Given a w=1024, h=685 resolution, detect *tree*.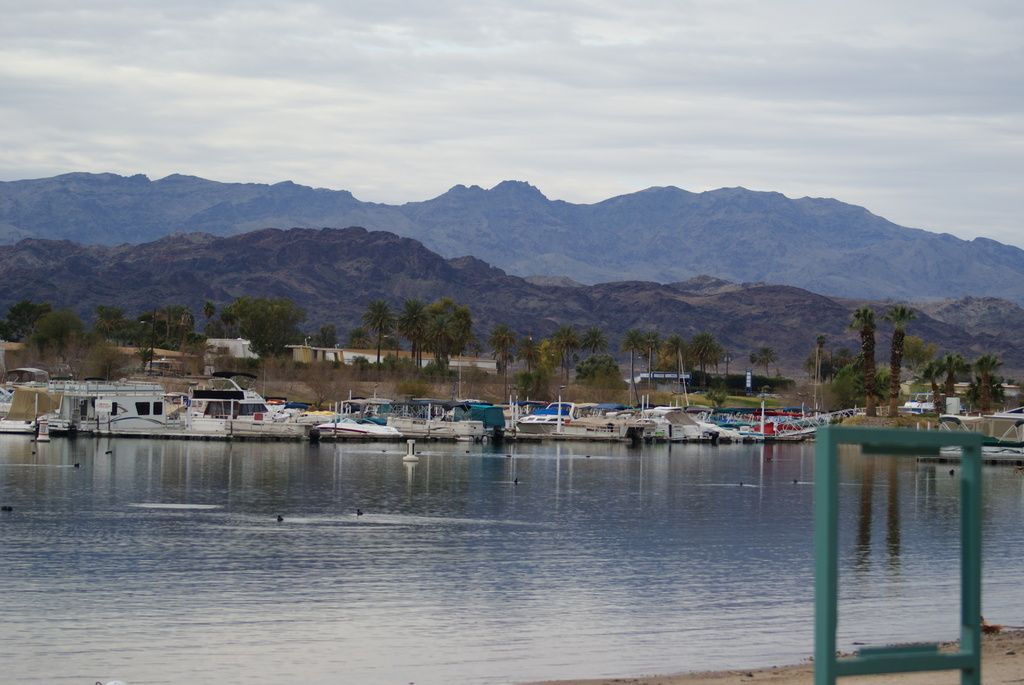
select_region(218, 287, 305, 357).
